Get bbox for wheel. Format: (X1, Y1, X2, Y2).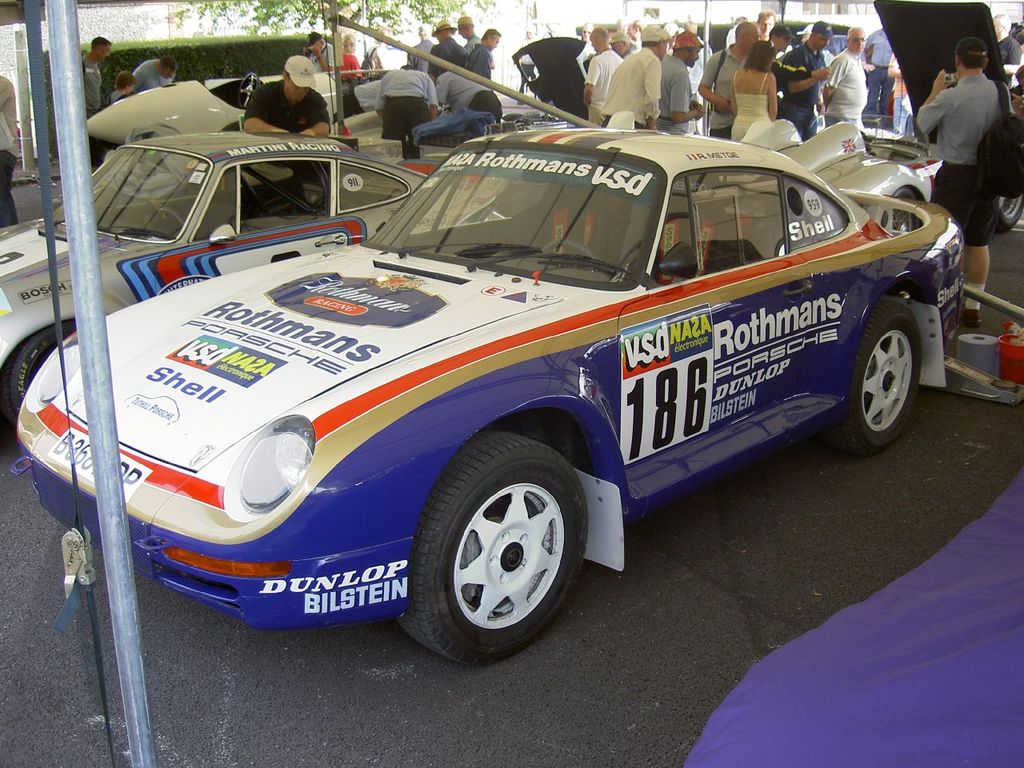
(149, 207, 186, 237).
